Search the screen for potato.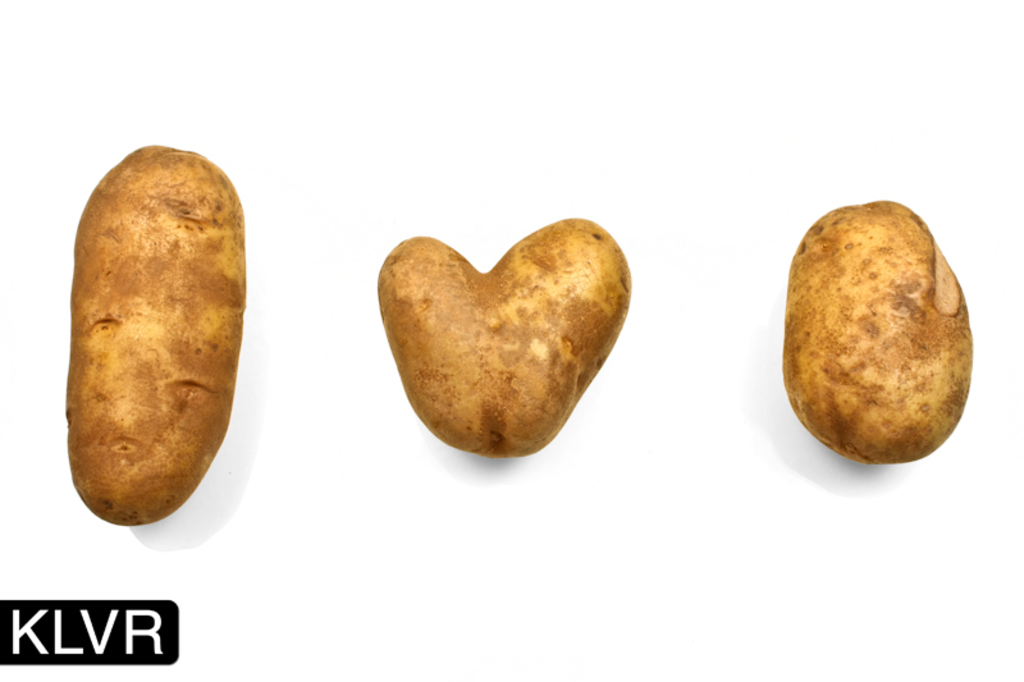
Found at crop(378, 214, 630, 459).
